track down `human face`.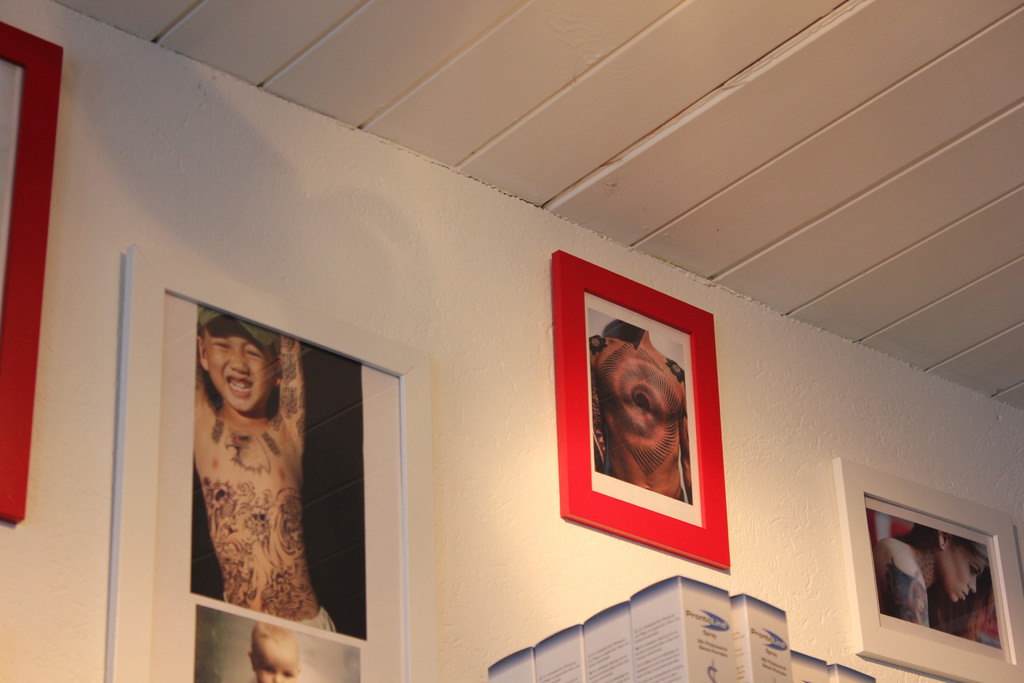
Tracked to [x1=257, y1=642, x2=299, y2=682].
